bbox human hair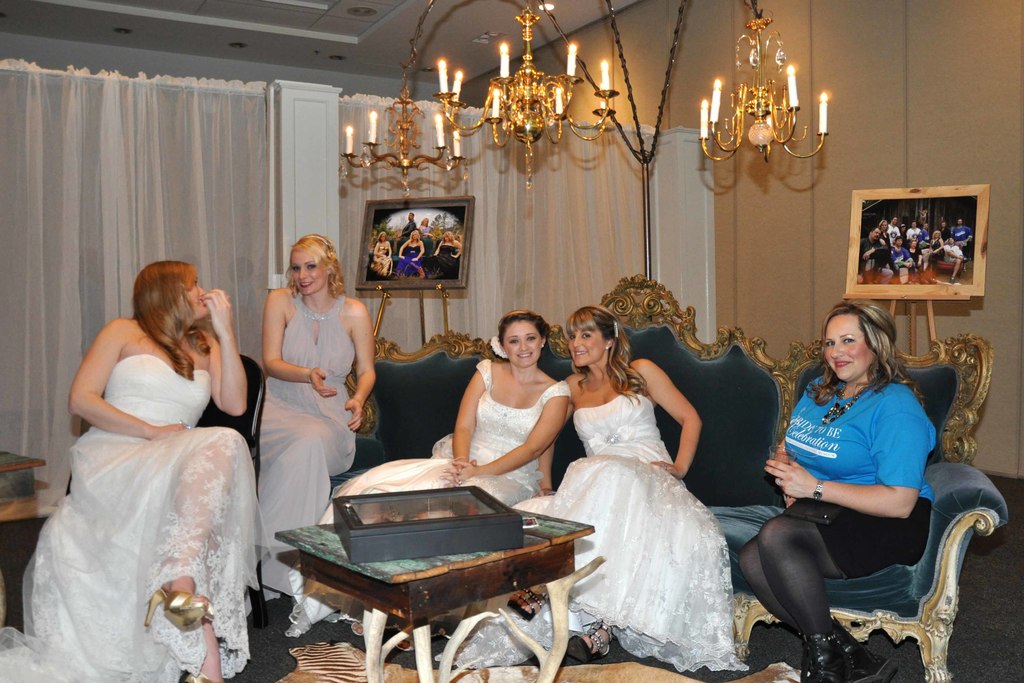
<bbox>289, 229, 346, 299</bbox>
